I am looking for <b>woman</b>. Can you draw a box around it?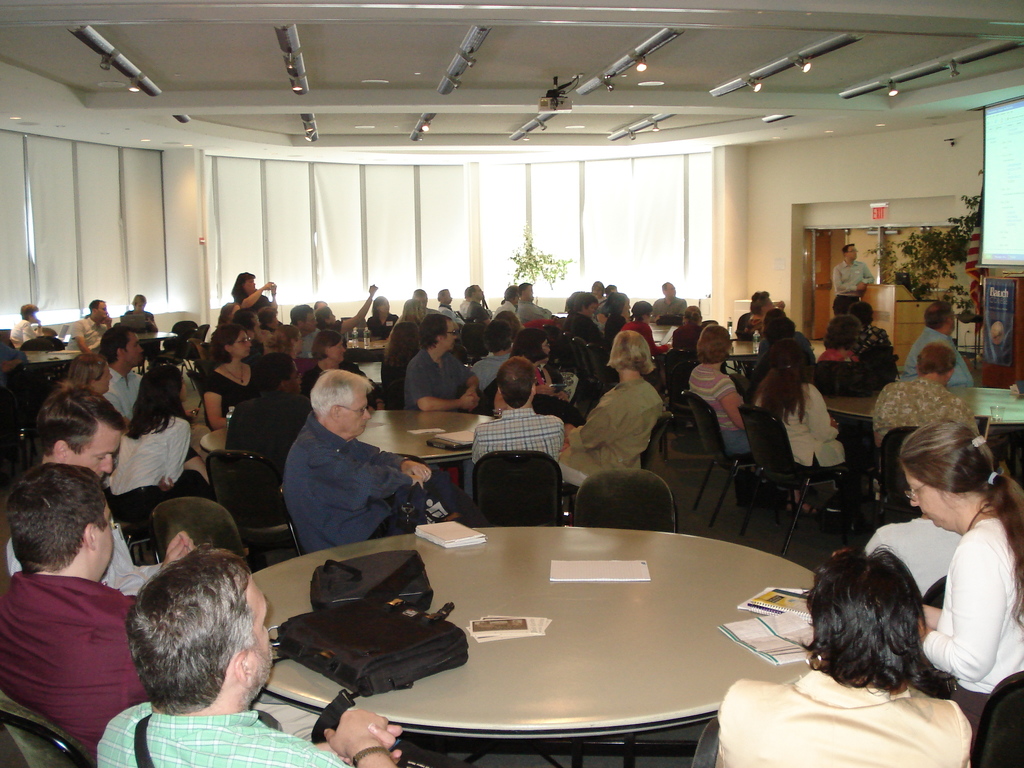
Sure, the bounding box is 556/326/668/495.
